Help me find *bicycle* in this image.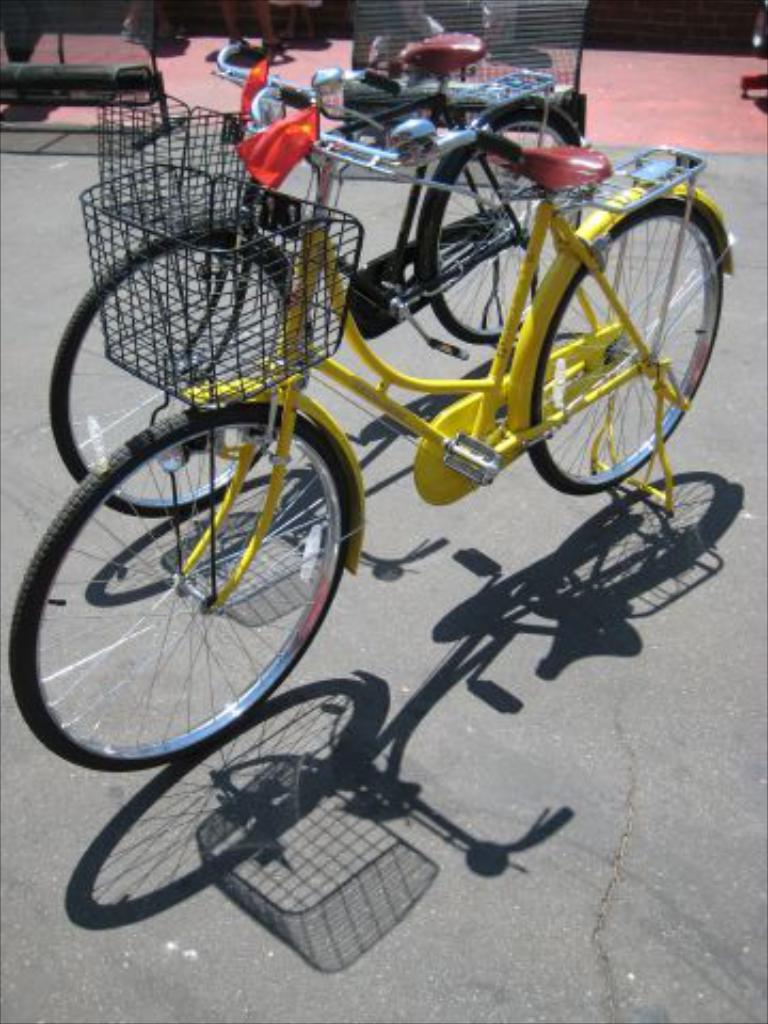
Found it: 41 30 595 518.
